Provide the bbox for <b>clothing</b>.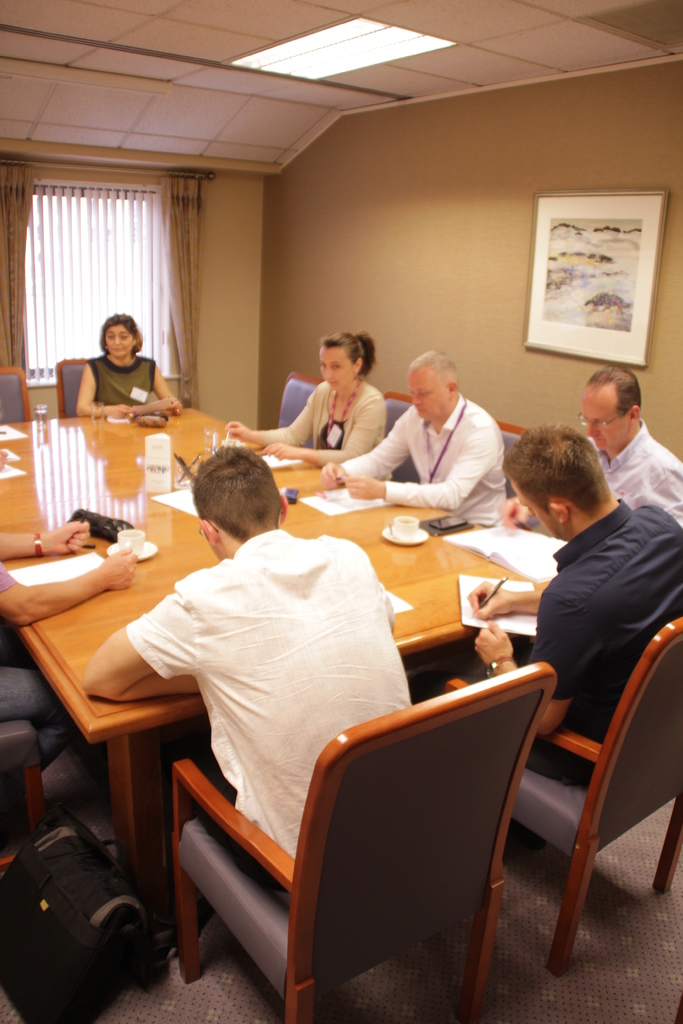
<box>597,424,682,531</box>.
